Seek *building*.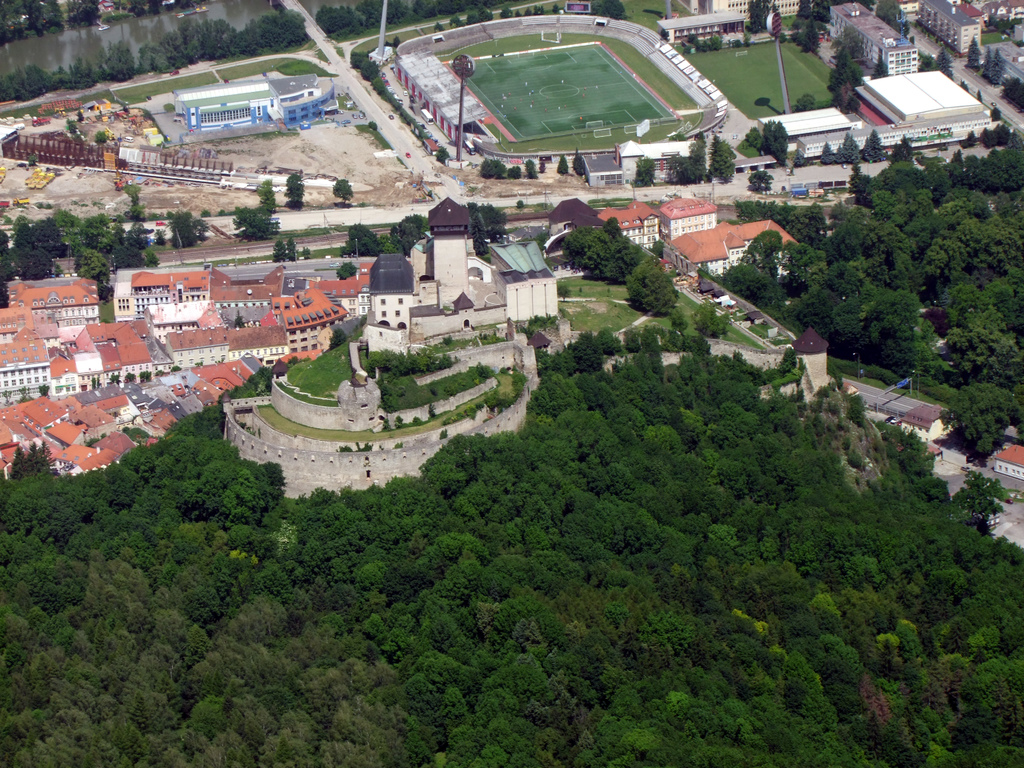
left=658, top=193, right=716, bottom=243.
